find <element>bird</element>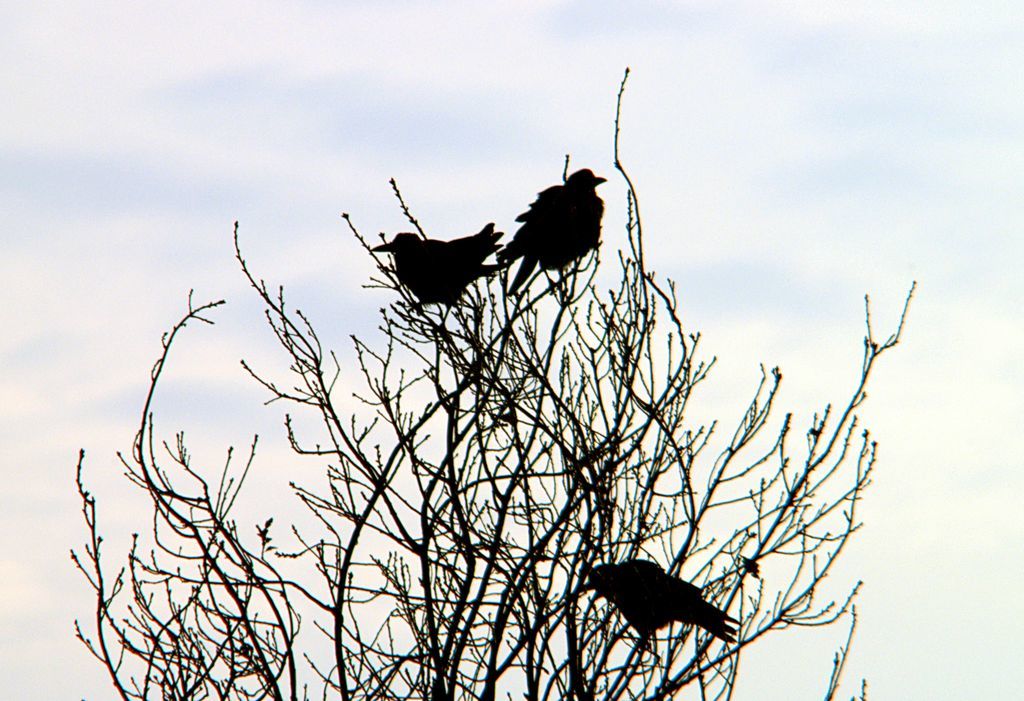
box=[367, 219, 505, 337]
